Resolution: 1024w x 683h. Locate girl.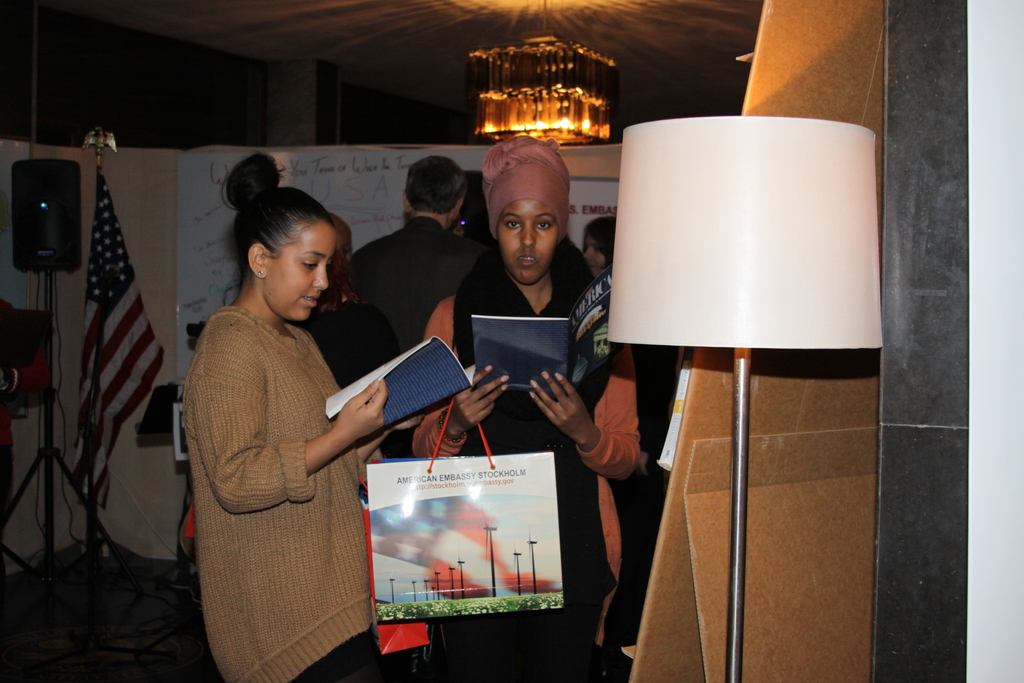
<bbox>182, 154, 415, 682</bbox>.
